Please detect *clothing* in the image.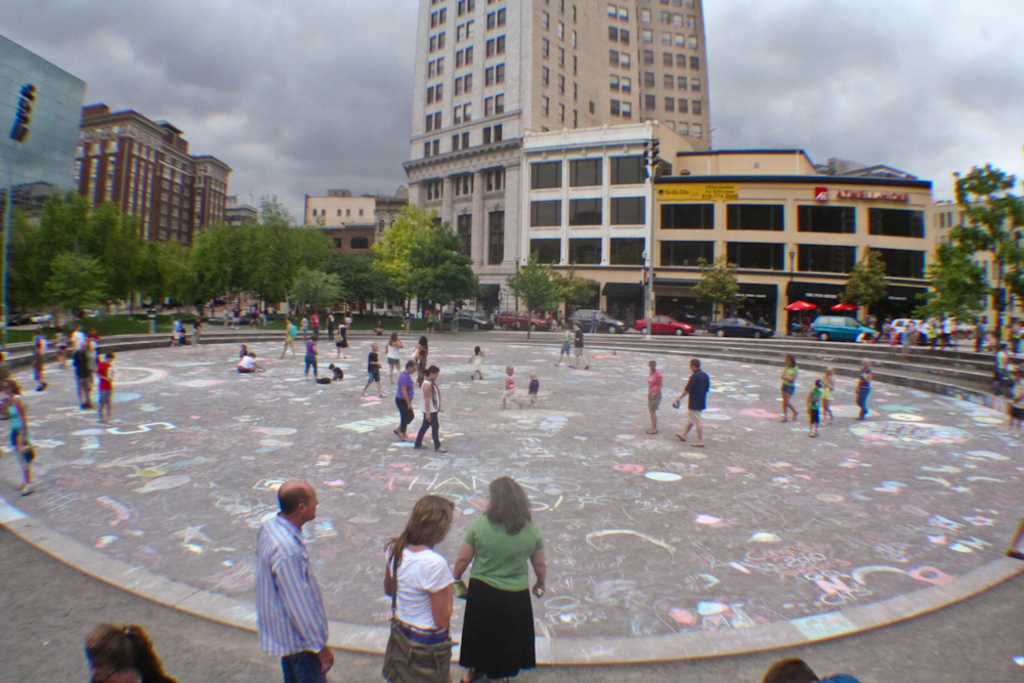
15,394,34,469.
